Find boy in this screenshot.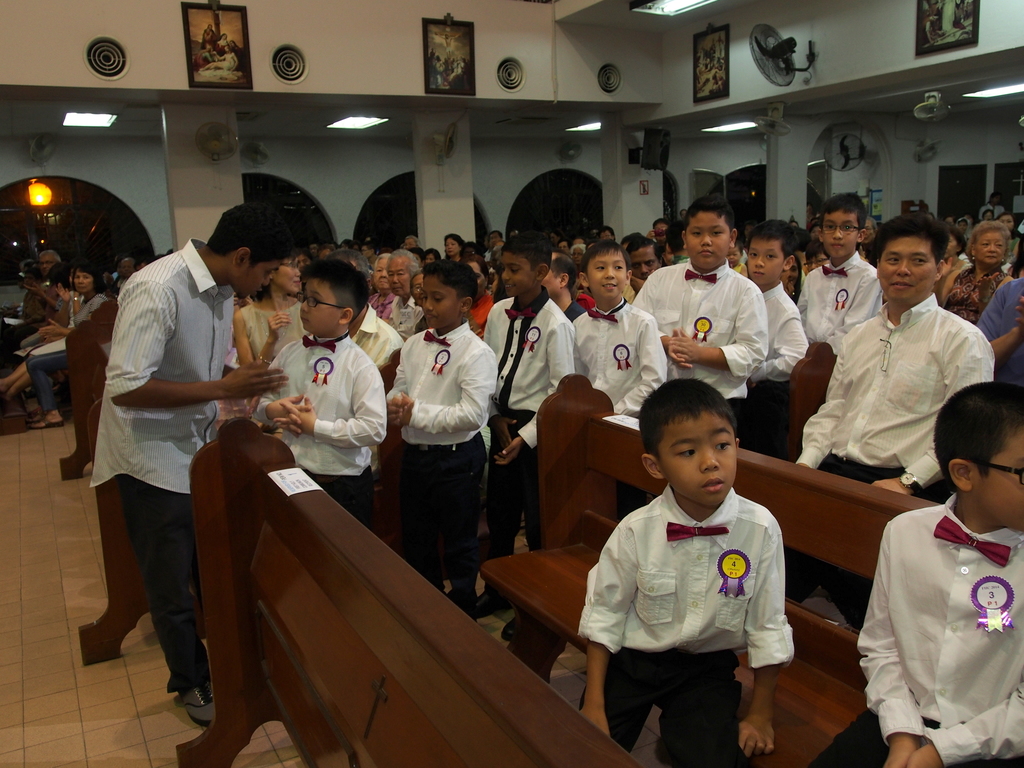
The bounding box for boy is [793,203,887,362].
